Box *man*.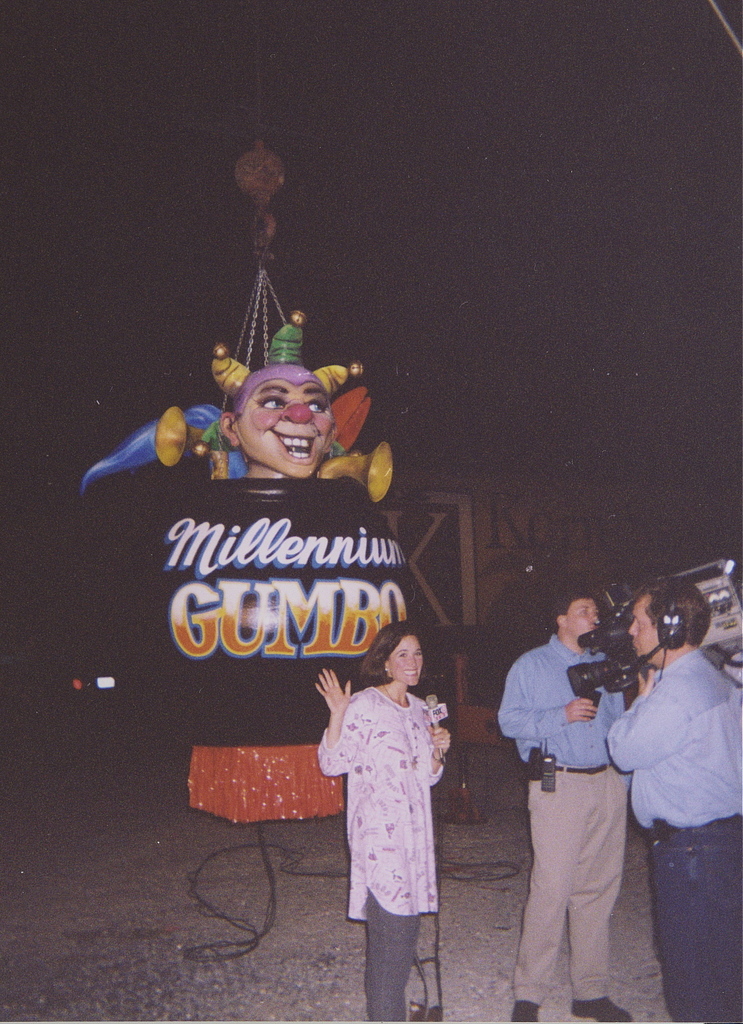
<box>487,588,631,1023</box>.
